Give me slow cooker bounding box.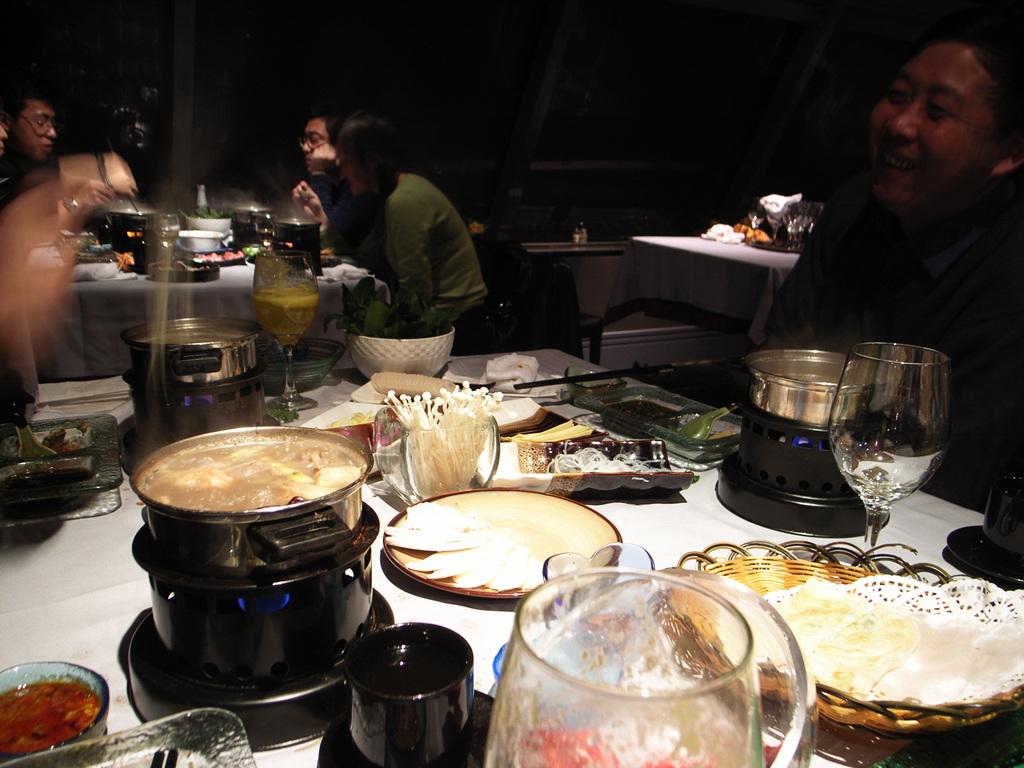
(x1=124, y1=422, x2=382, y2=751).
